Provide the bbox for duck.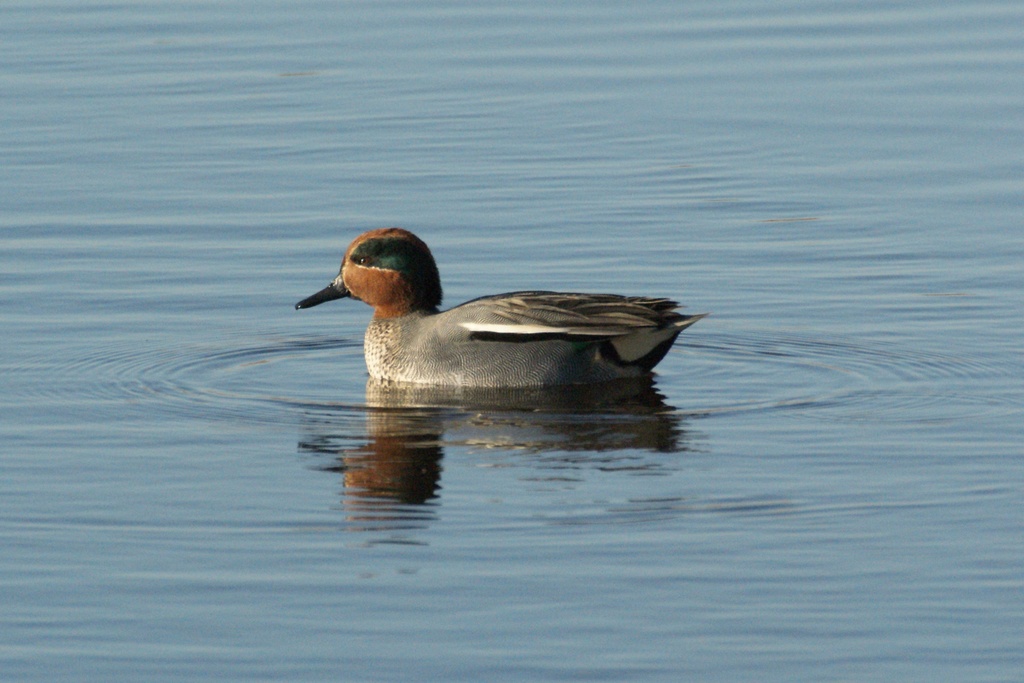
[x1=282, y1=221, x2=716, y2=407].
